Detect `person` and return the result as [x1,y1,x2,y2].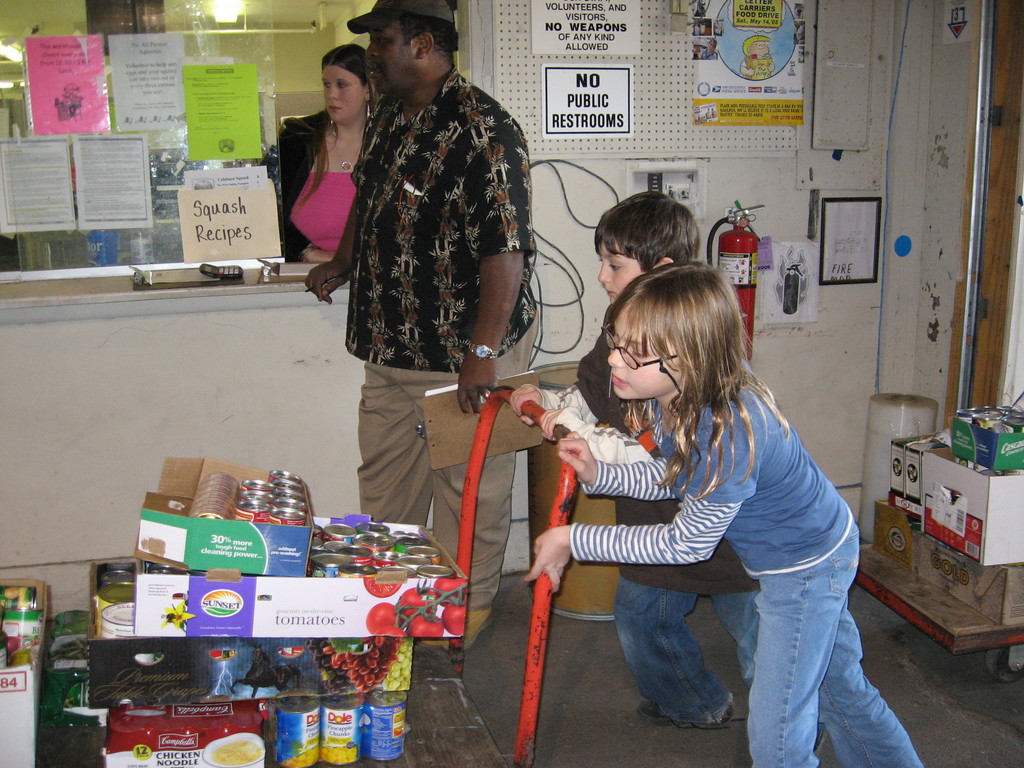
[320,0,530,593].
